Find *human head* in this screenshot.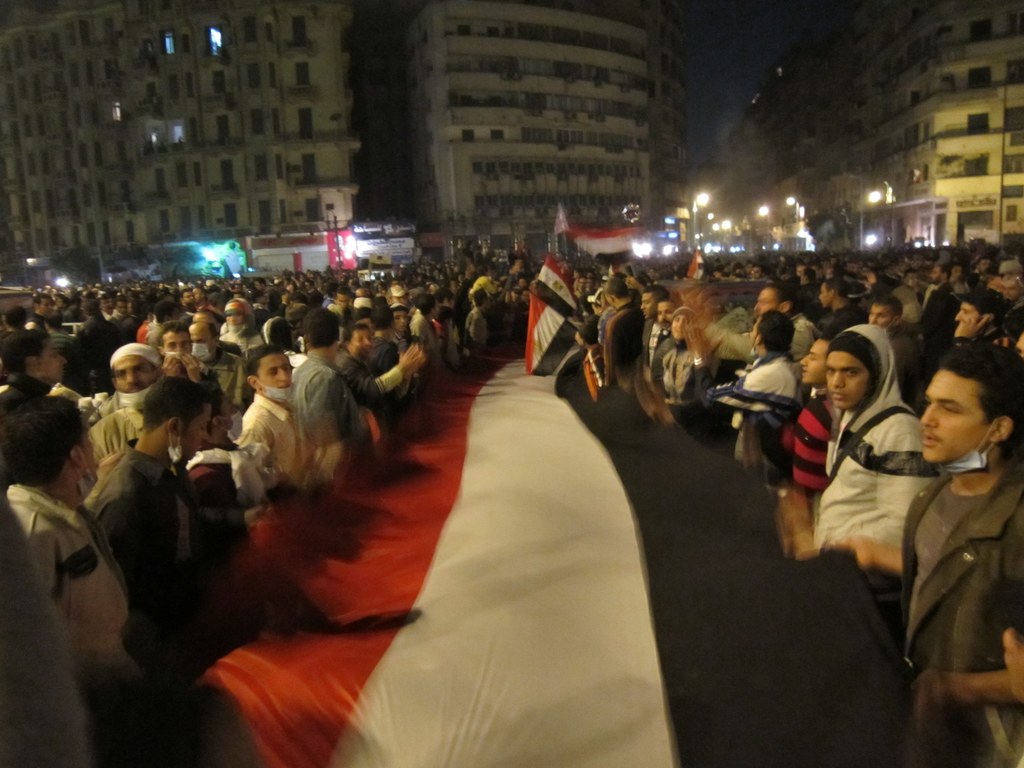
The bounding box for *human head* is 796 327 833 387.
